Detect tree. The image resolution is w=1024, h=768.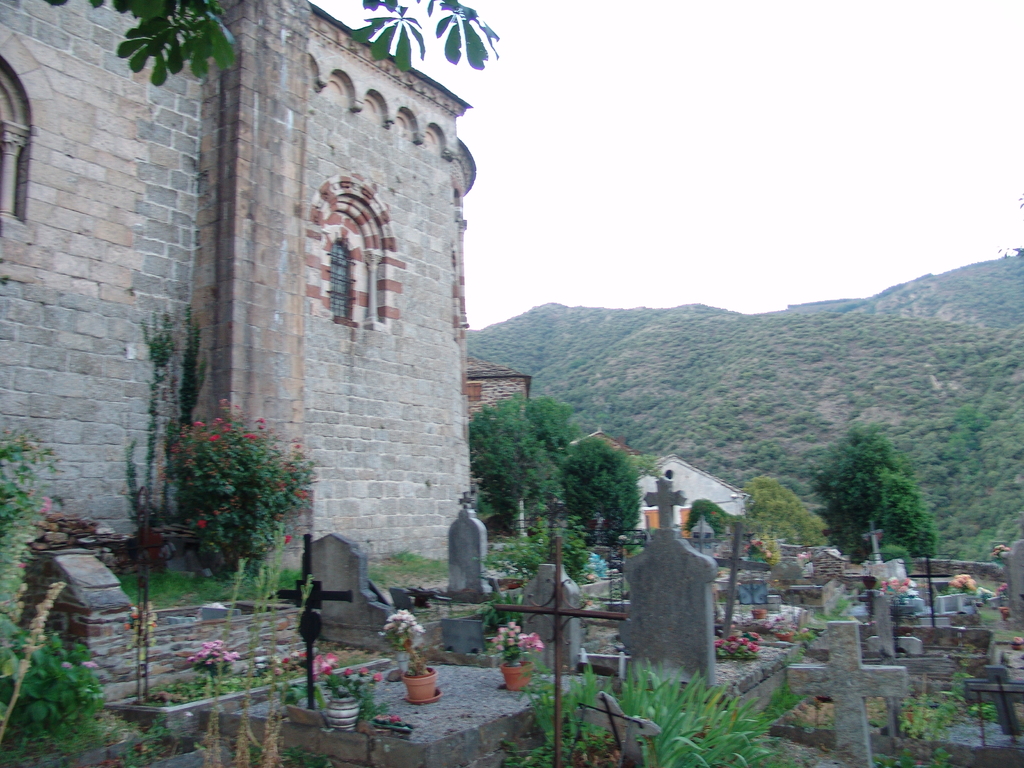
box(682, 497, 740, 547).
